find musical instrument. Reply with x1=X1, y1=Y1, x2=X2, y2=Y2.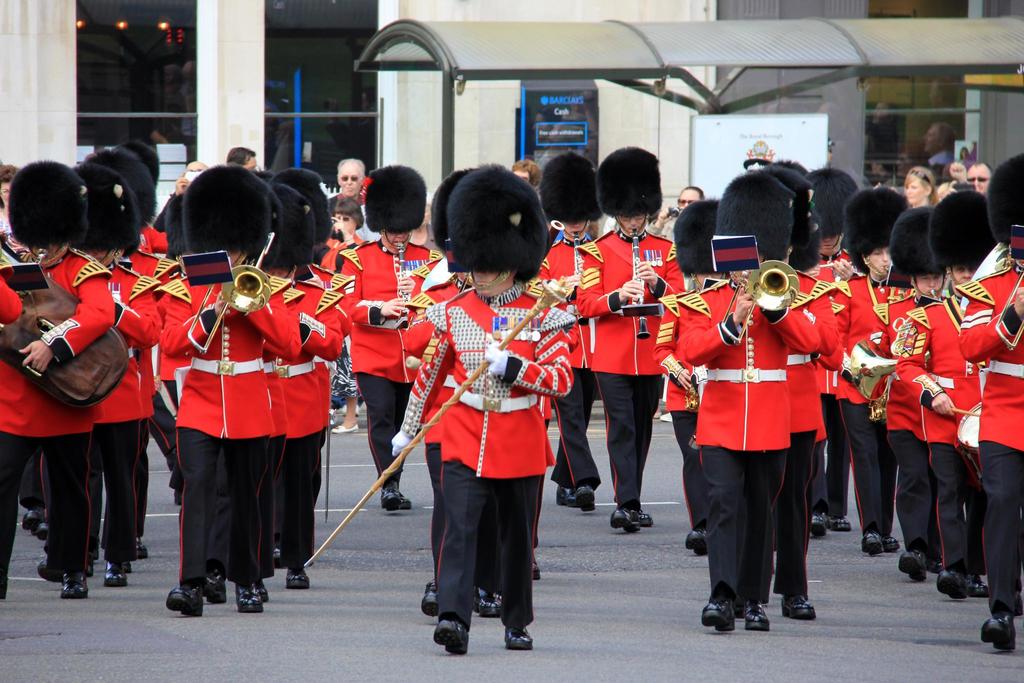
x1=719, y1=260, x2=799, y2=343.
